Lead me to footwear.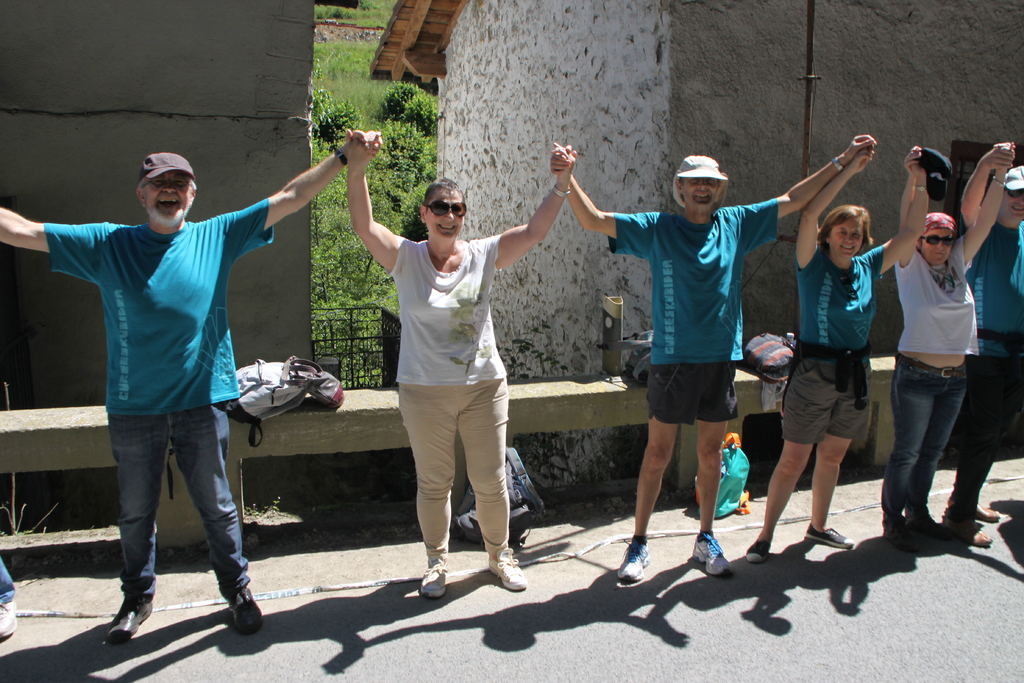
Lead to locate(417, 560, 446, 600).
